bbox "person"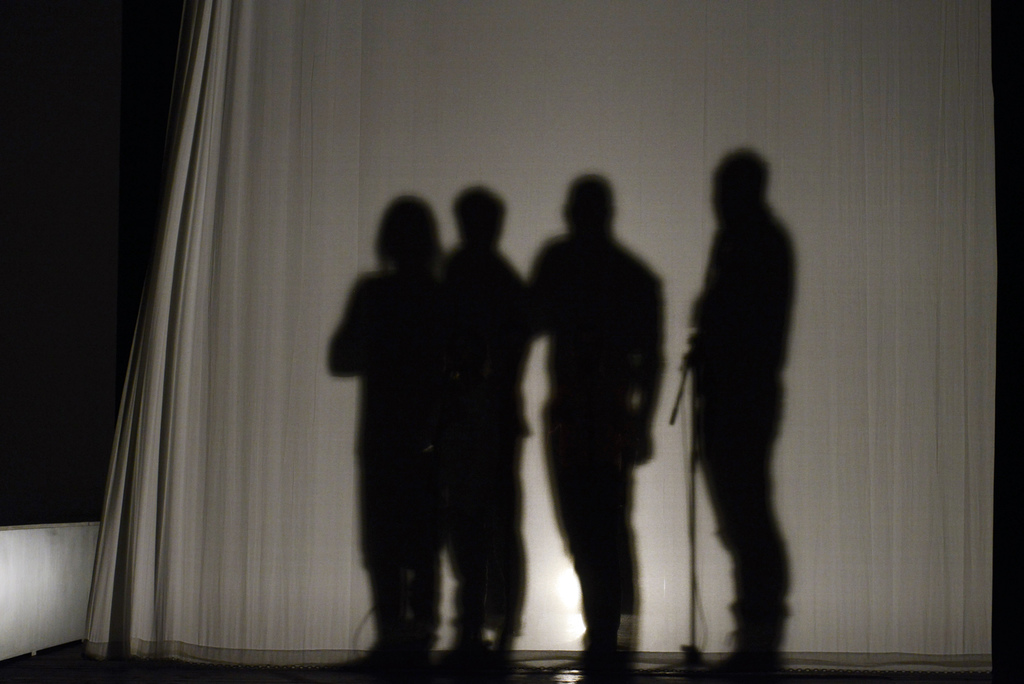
<box>324,199,444,667</box>
